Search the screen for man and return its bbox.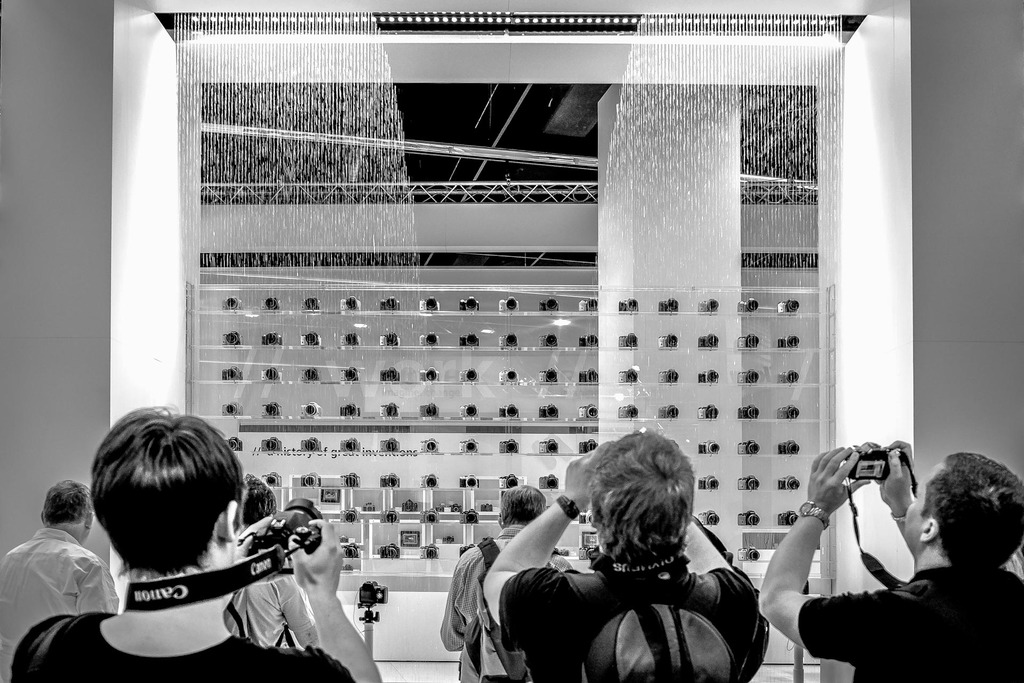
Found: l=469, t=435, r=767, b=682.
